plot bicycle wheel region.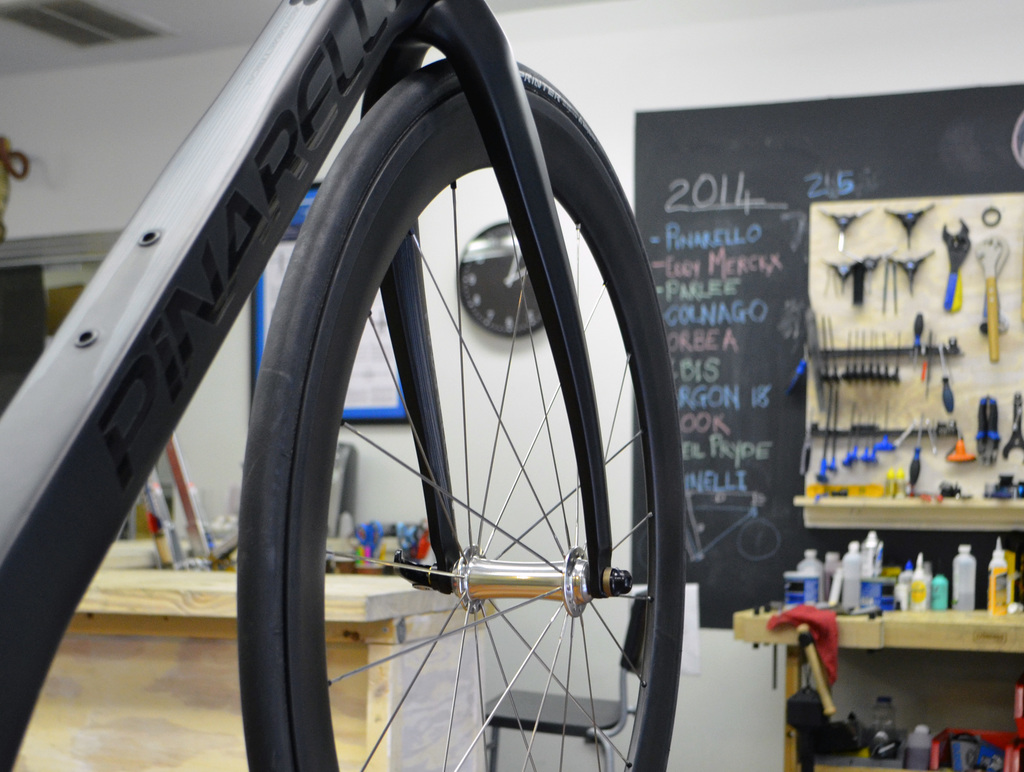
Plotted at (left=192, top=70, right=769, bottom=771).
